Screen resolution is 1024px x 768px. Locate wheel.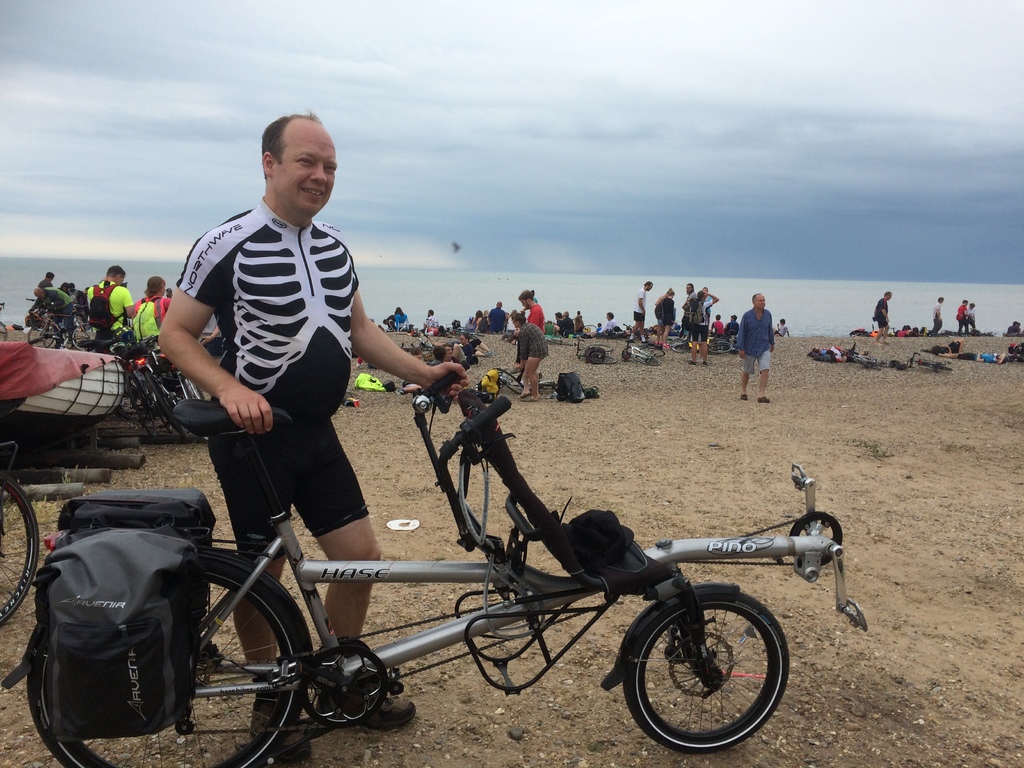
box(589, 352, 616, 365).
